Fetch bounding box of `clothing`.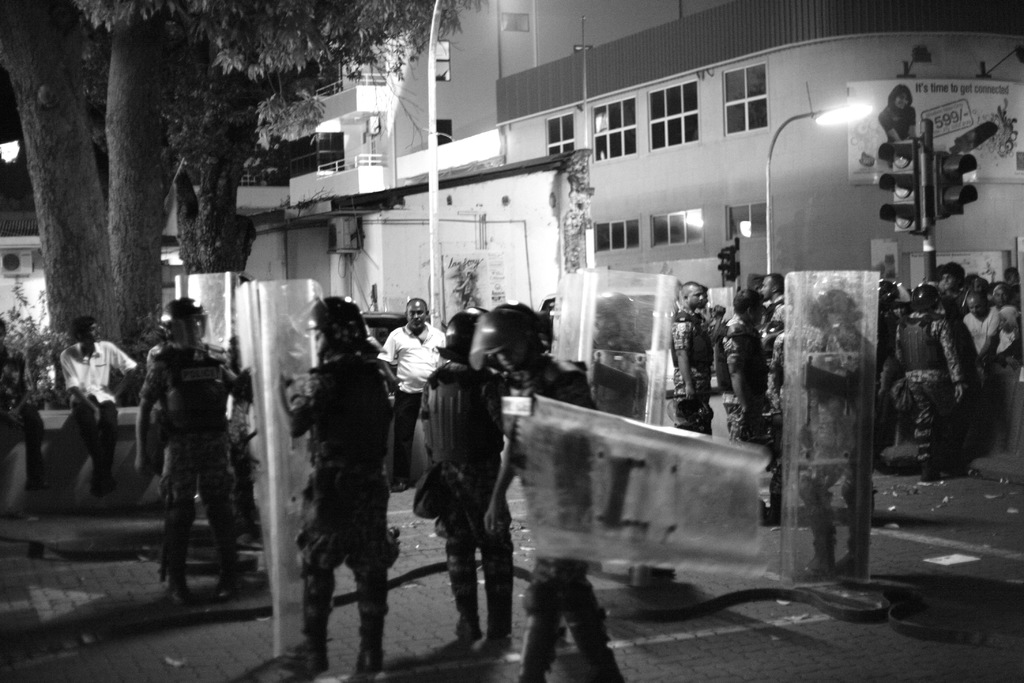
Bbox: {"x1": 284, "y1": 356, "x2": 400, "y2": 648}.
